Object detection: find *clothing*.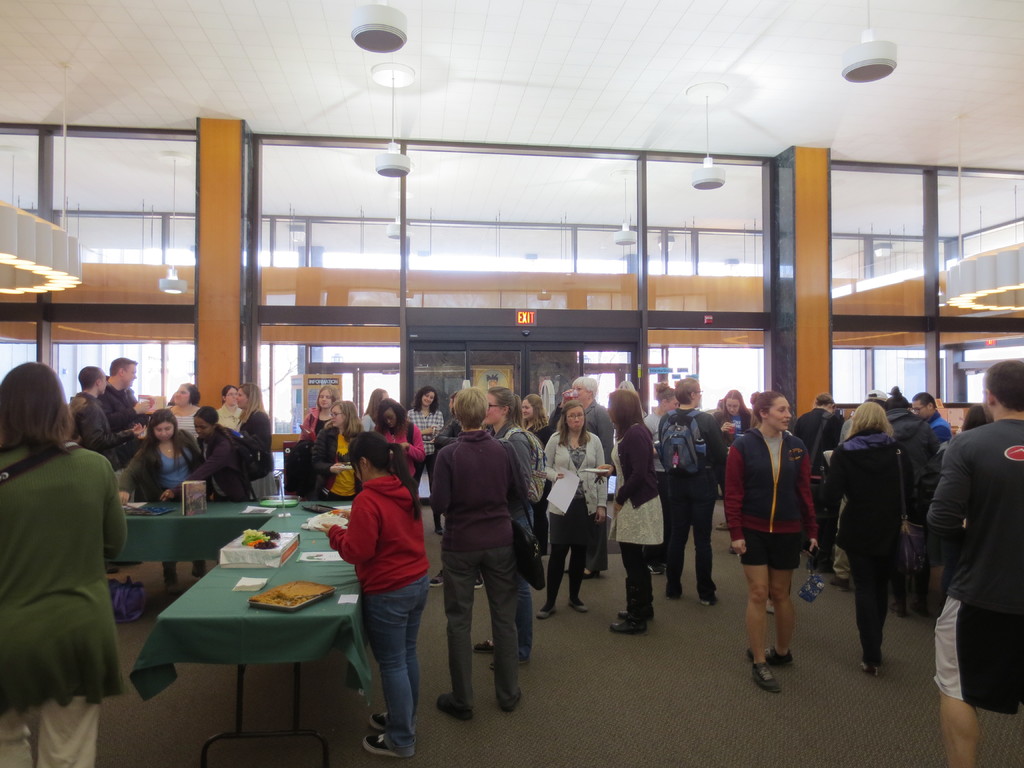
left=657, top=404, right=731, bottom=594.
